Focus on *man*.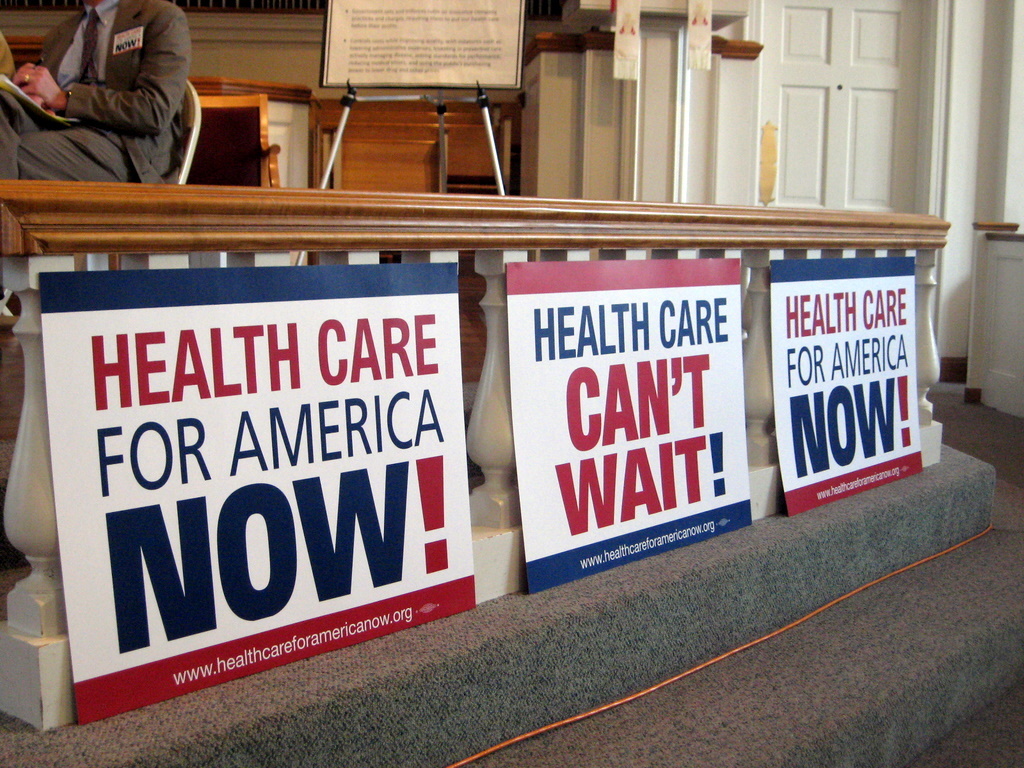
Focused at x1=0, y1=0, x2=193, y2=185.
